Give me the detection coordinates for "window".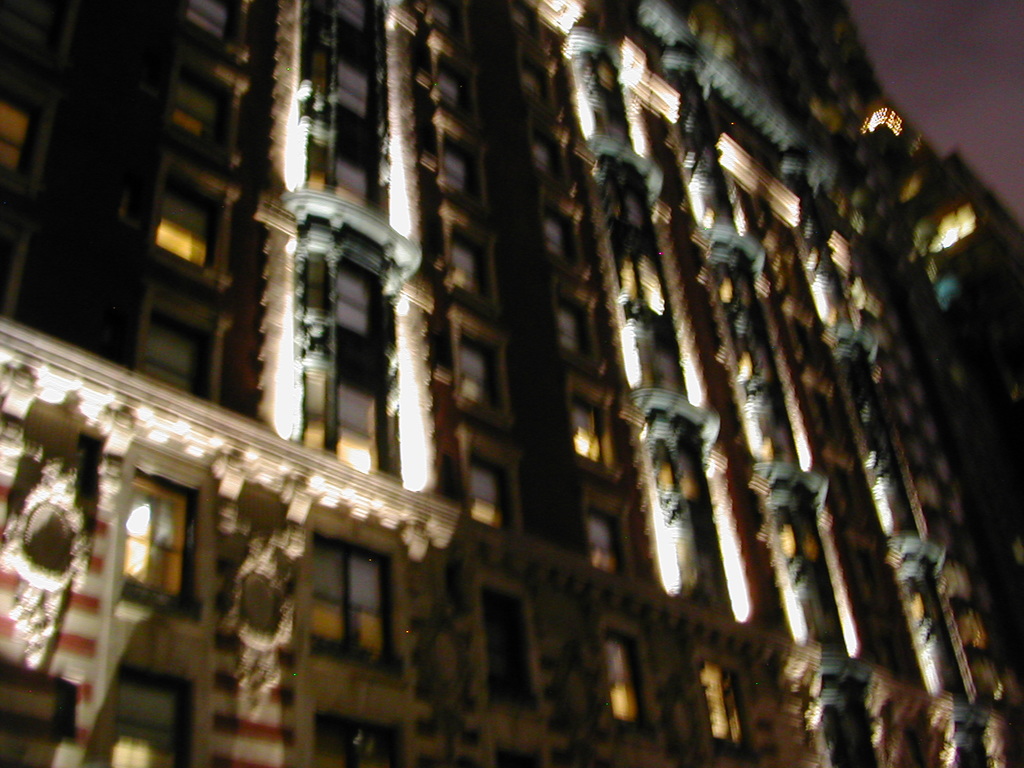
{"left": 116, "top": 664, "right": 193, "bottom": 767}.
